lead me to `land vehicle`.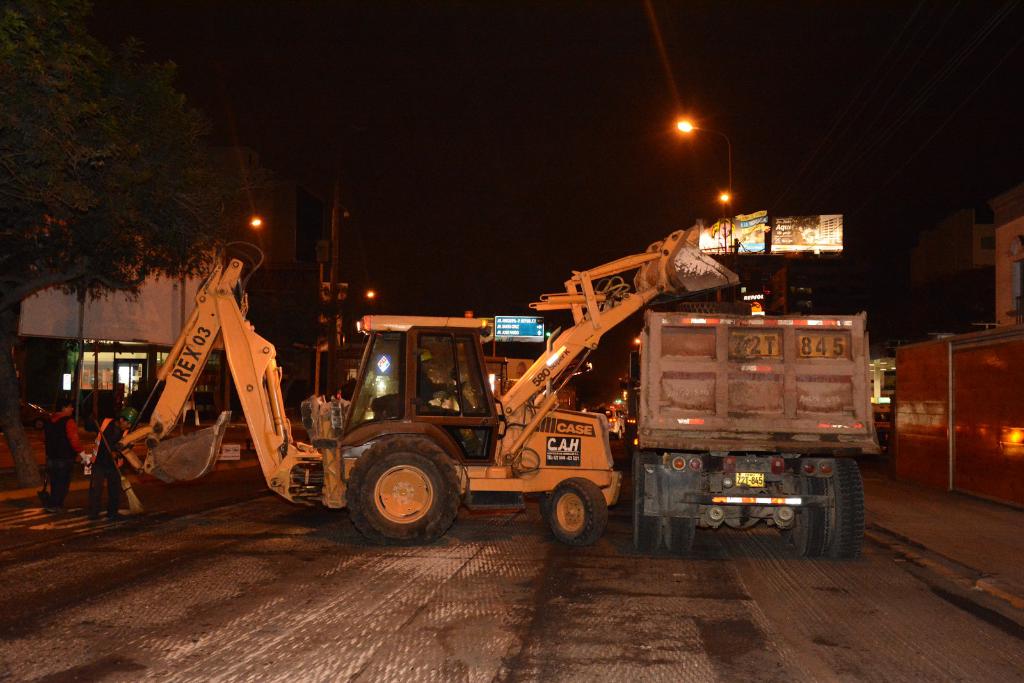
Lead to region(604, 404, 630, 434).
